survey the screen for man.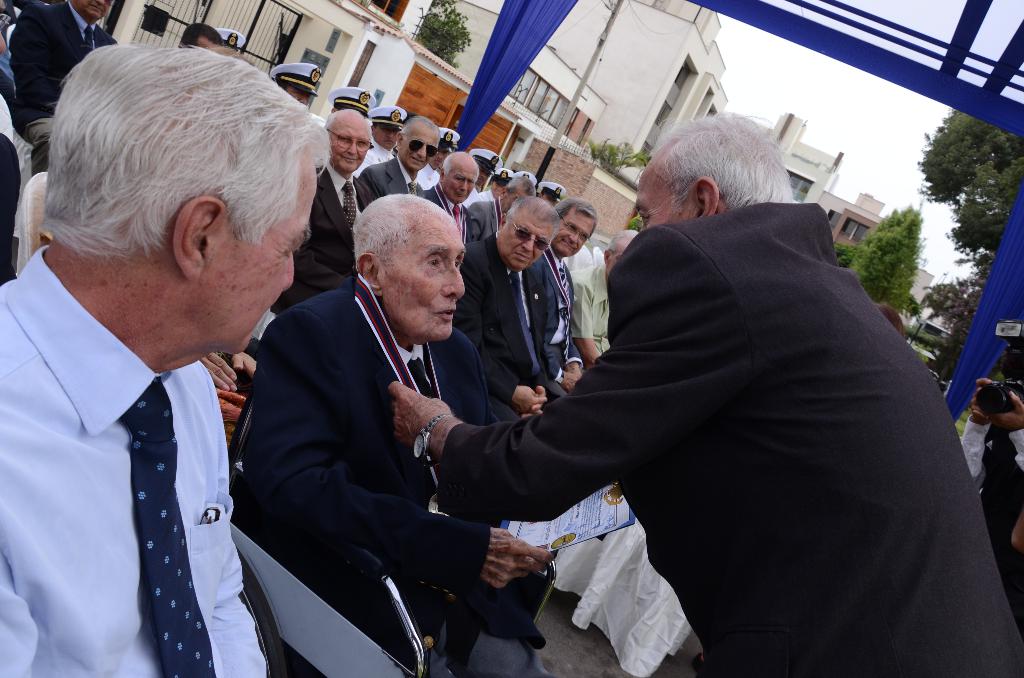
Survey found: bbox(358, 115, 439, 204).
